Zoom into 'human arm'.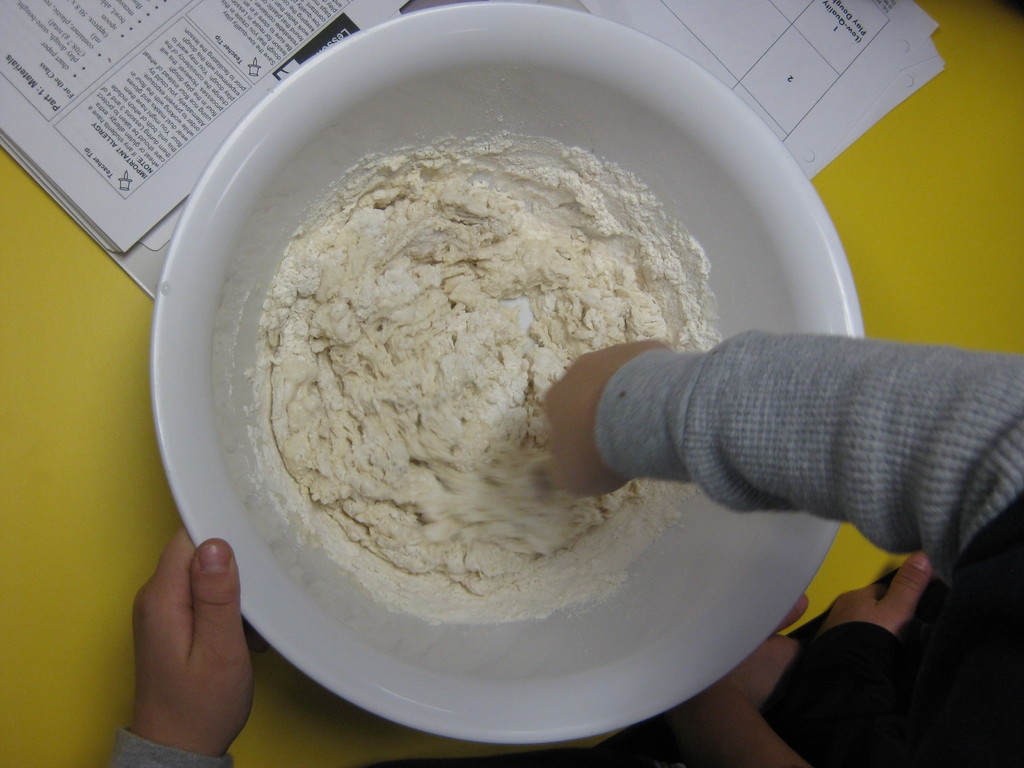
Zoom target: left=761, top=553, right=929, bottom=766.
